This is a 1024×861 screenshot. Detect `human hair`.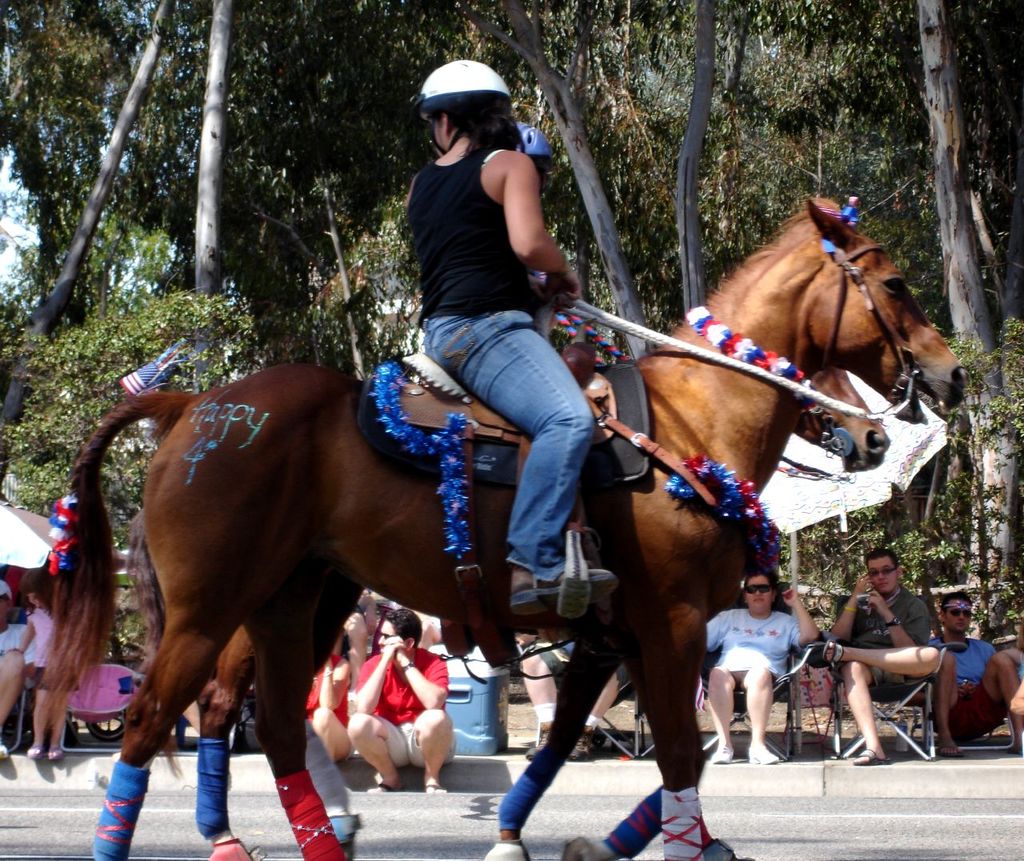
BBox(942, 588, 976, 617).
